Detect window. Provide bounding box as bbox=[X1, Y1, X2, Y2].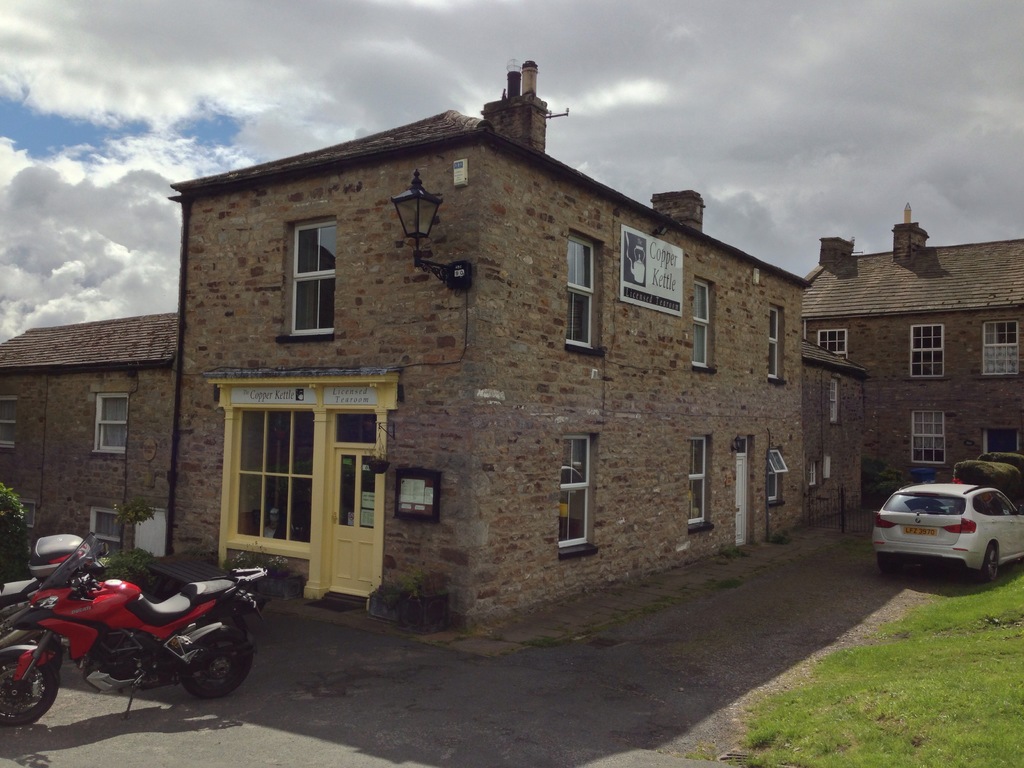
bbox=[685, 435, 709, 528].
